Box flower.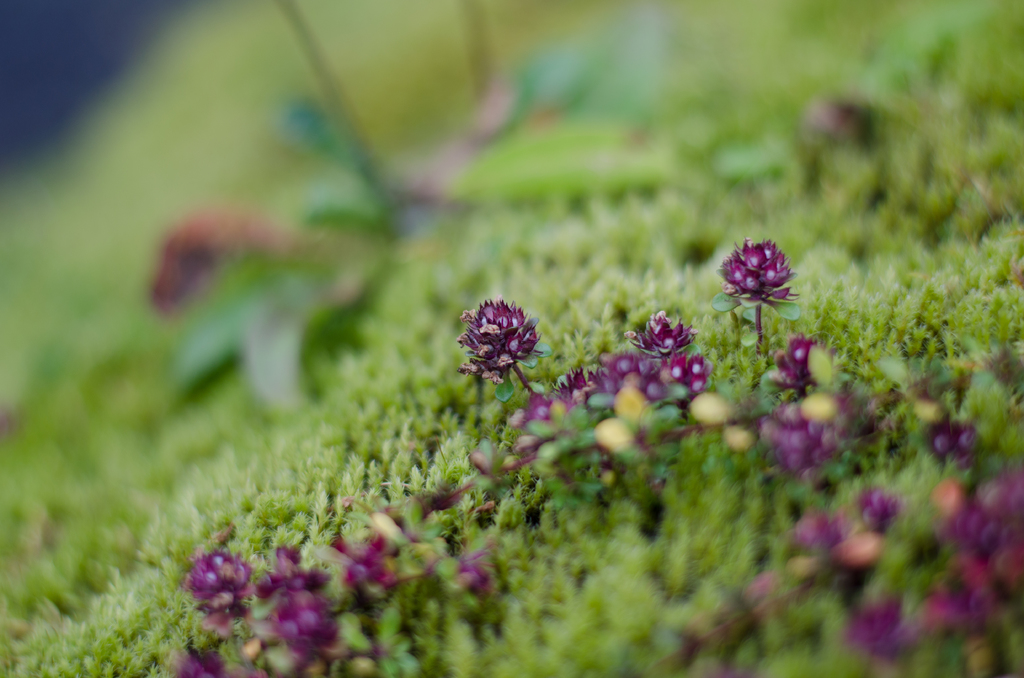
(x1=594, y1=356, x2=634, y2=383).
